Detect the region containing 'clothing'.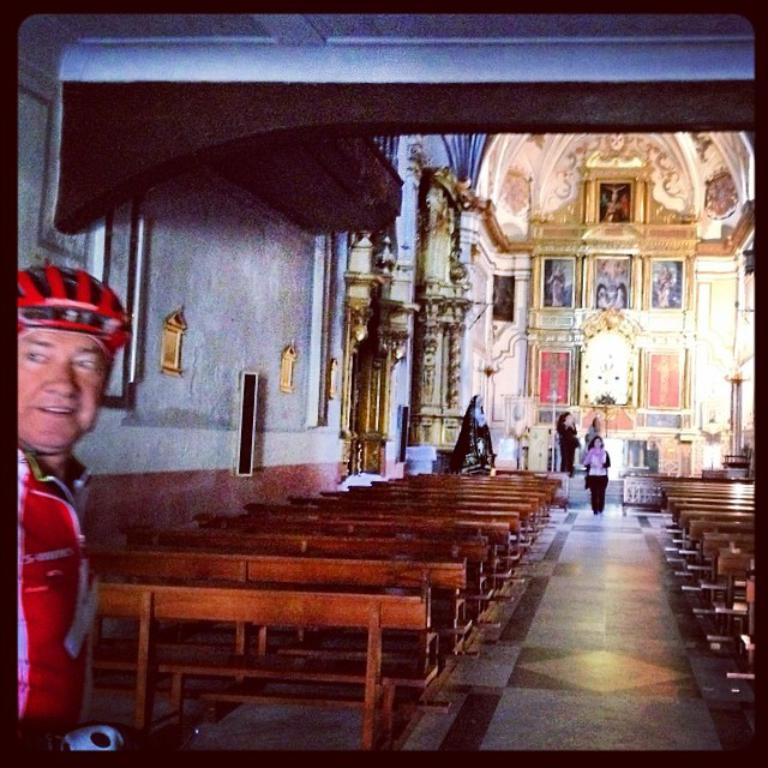
(586,448,606,506).
